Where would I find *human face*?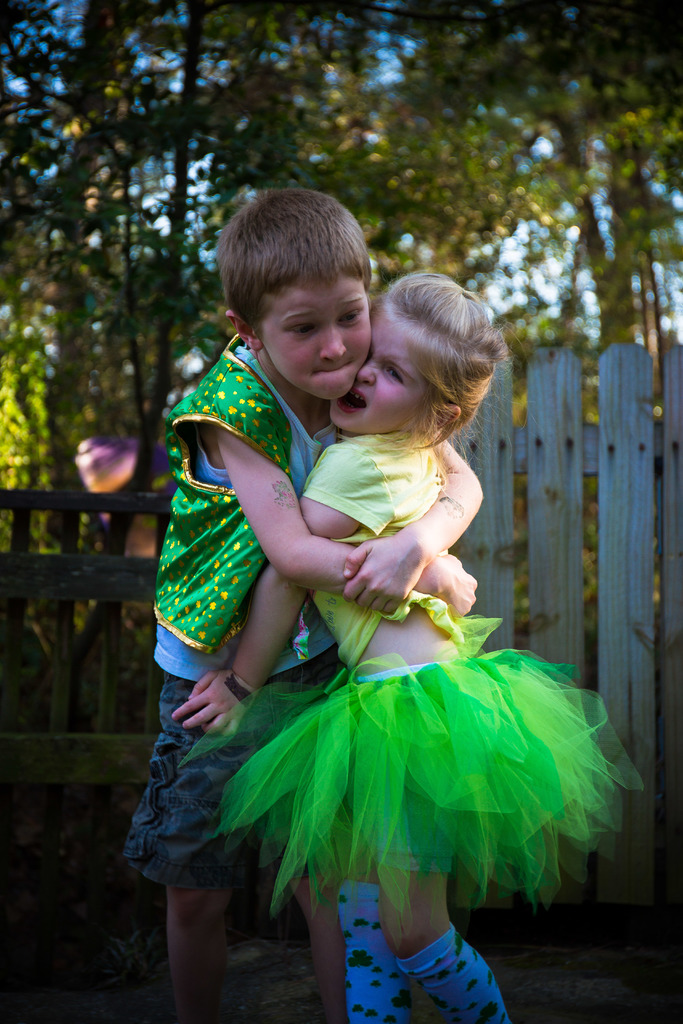
At x1=264, y1=277, x2=372, y2=398.
